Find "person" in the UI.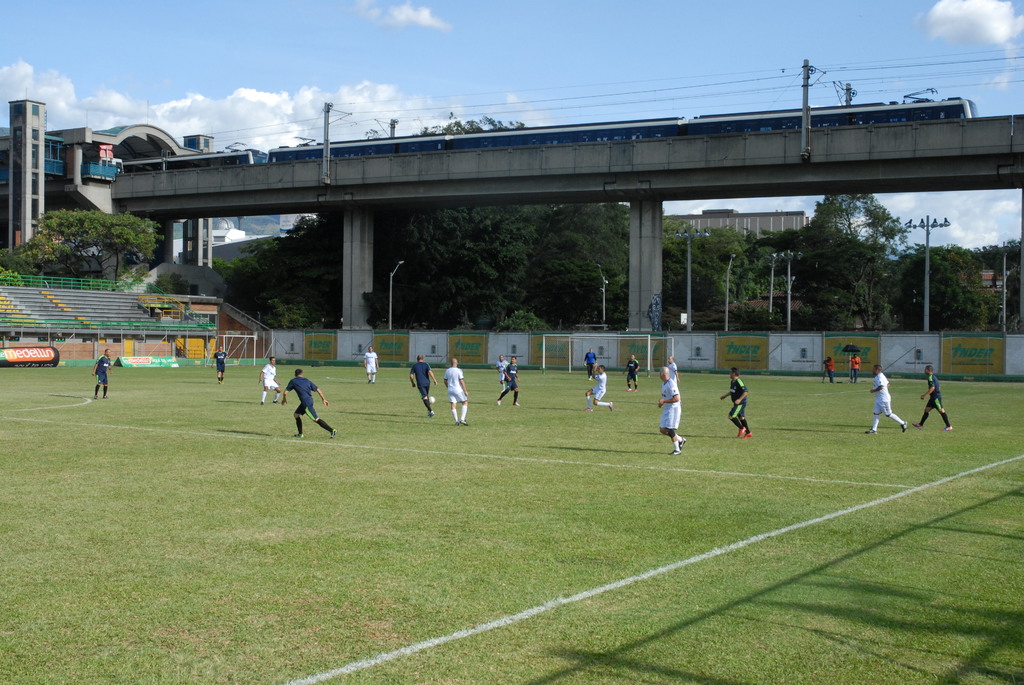
UI element at 823, 354, 836, 380.
